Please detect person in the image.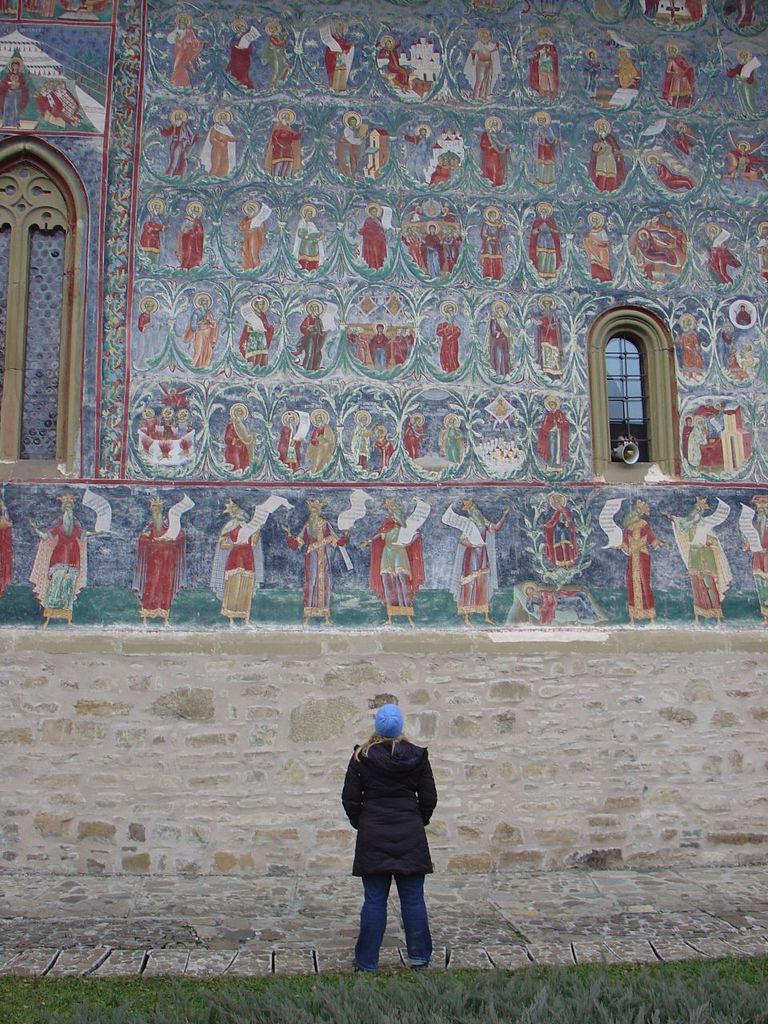
Rect(584, 50, 594, 96).
